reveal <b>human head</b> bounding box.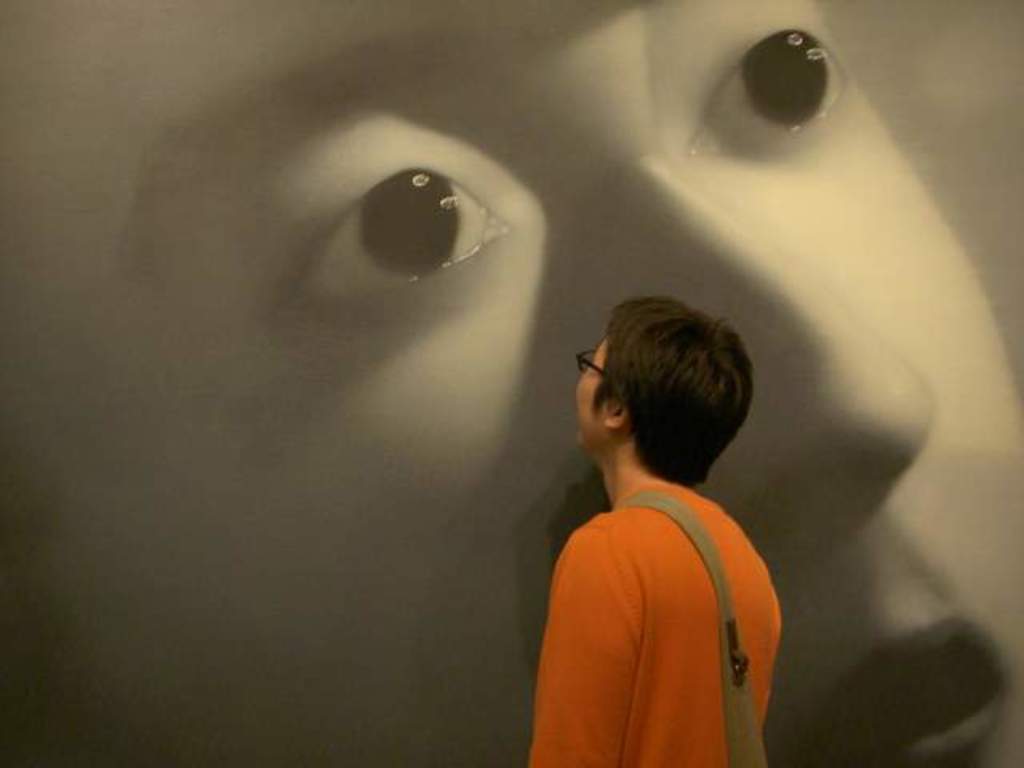
Revealed: locate(0, 0, 1023, 767).
